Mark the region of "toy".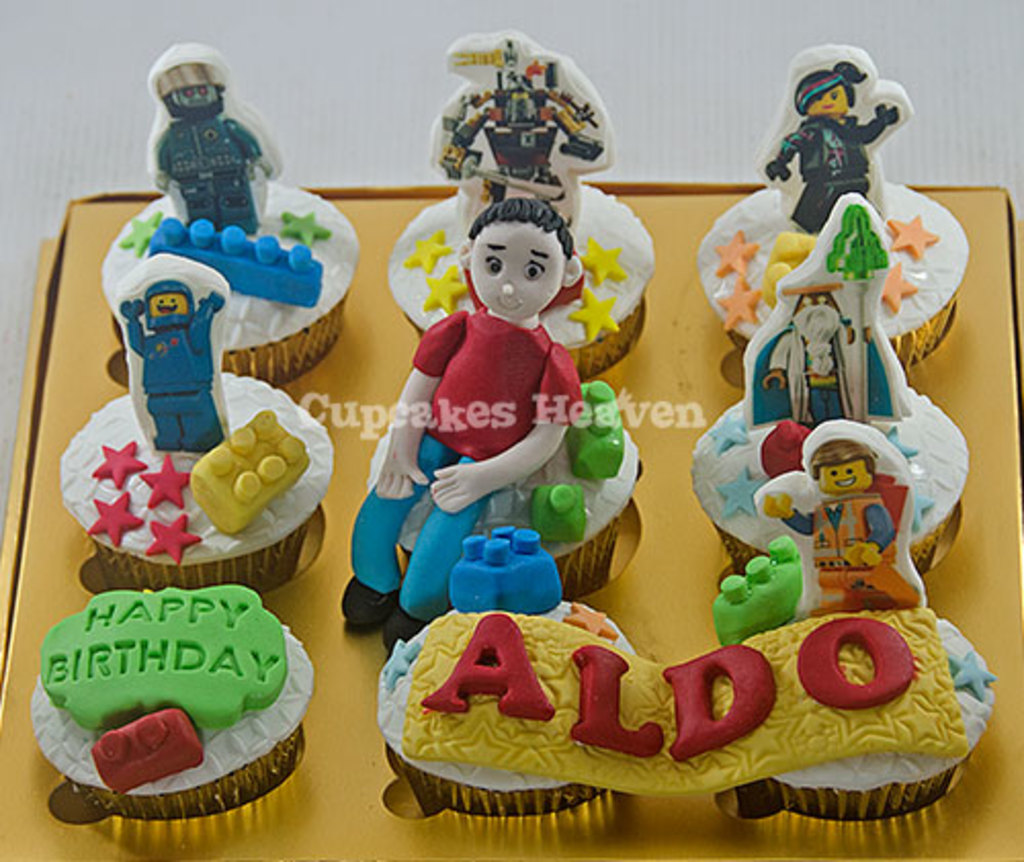
Region: rect(766, 59, 903, 235).
